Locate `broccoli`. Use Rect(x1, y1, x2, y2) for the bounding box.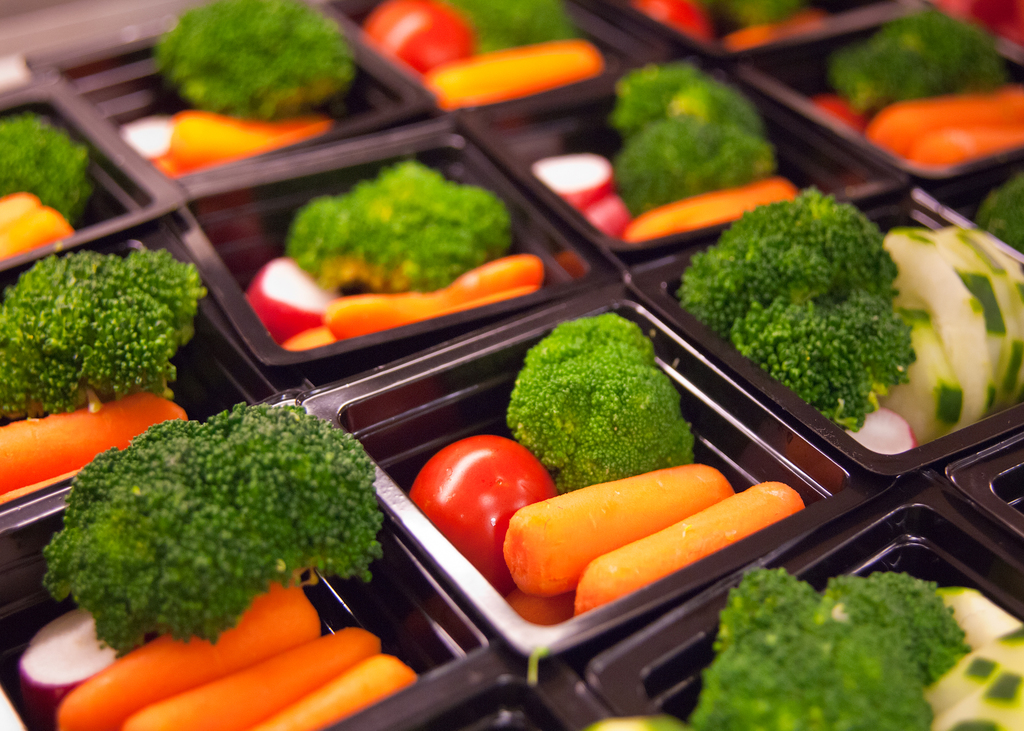
Rect(0, 116, 90, 224).
